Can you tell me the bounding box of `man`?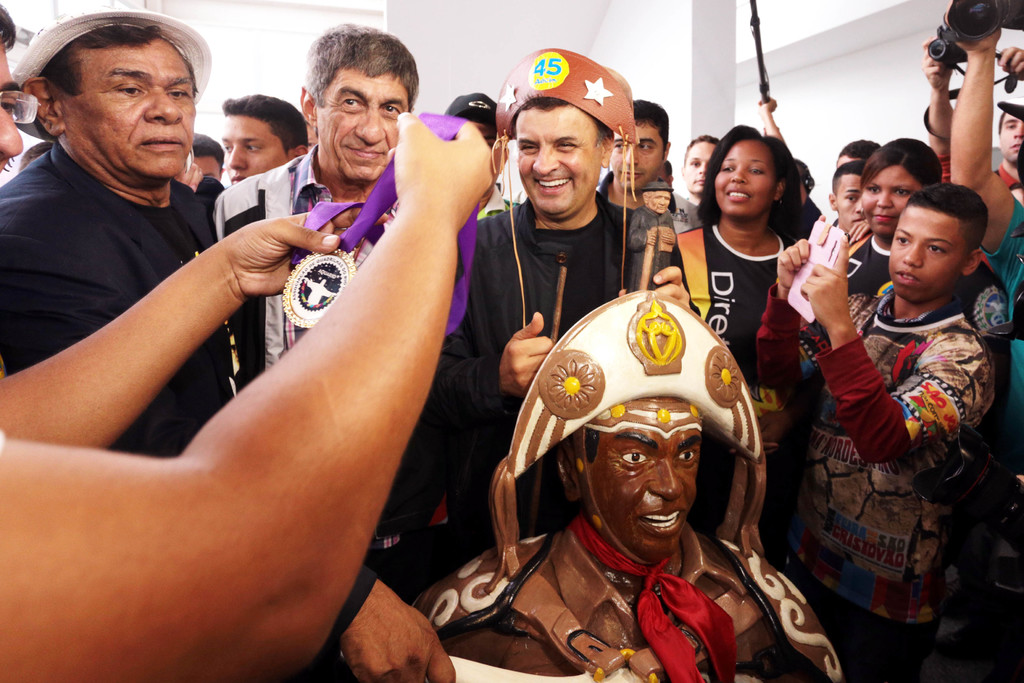
<region>412, 291, 849, 682</region>.
